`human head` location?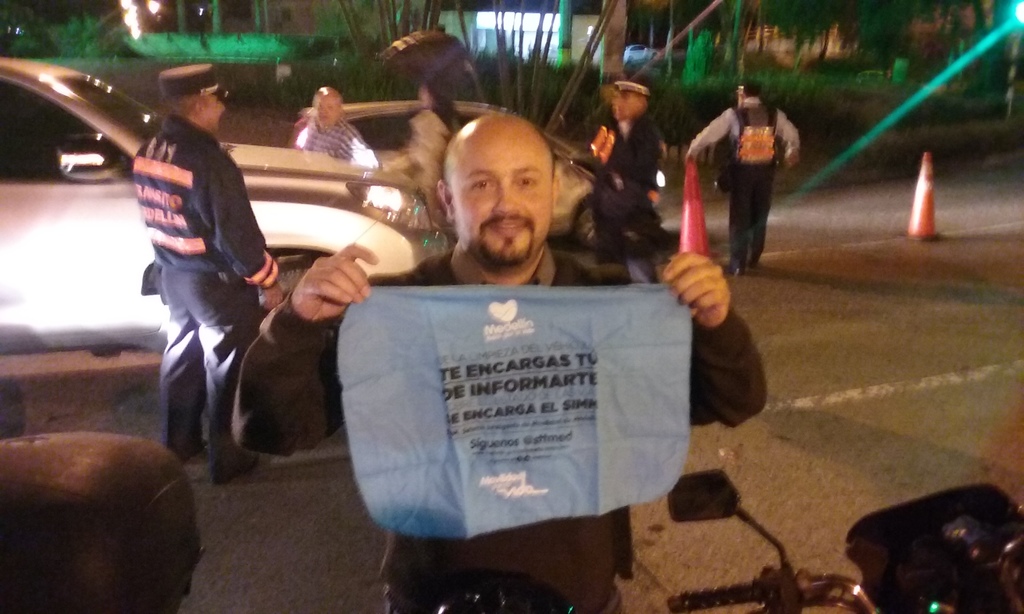
(611,77,652,119)
